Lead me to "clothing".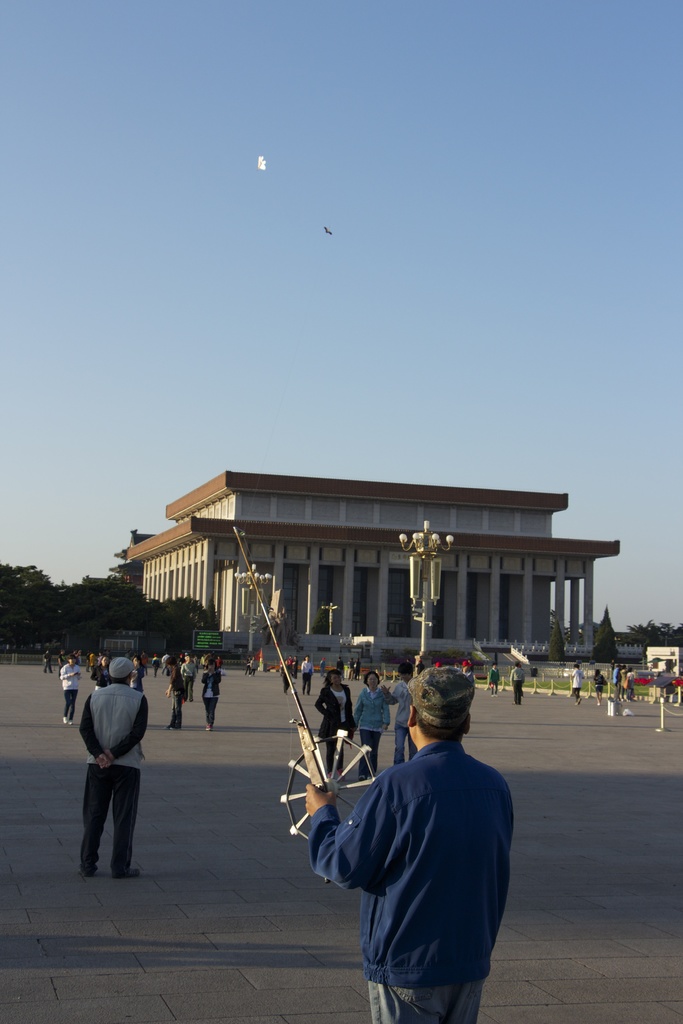
Lead to [x1=570, y1=668, x2=586, y2=701].
